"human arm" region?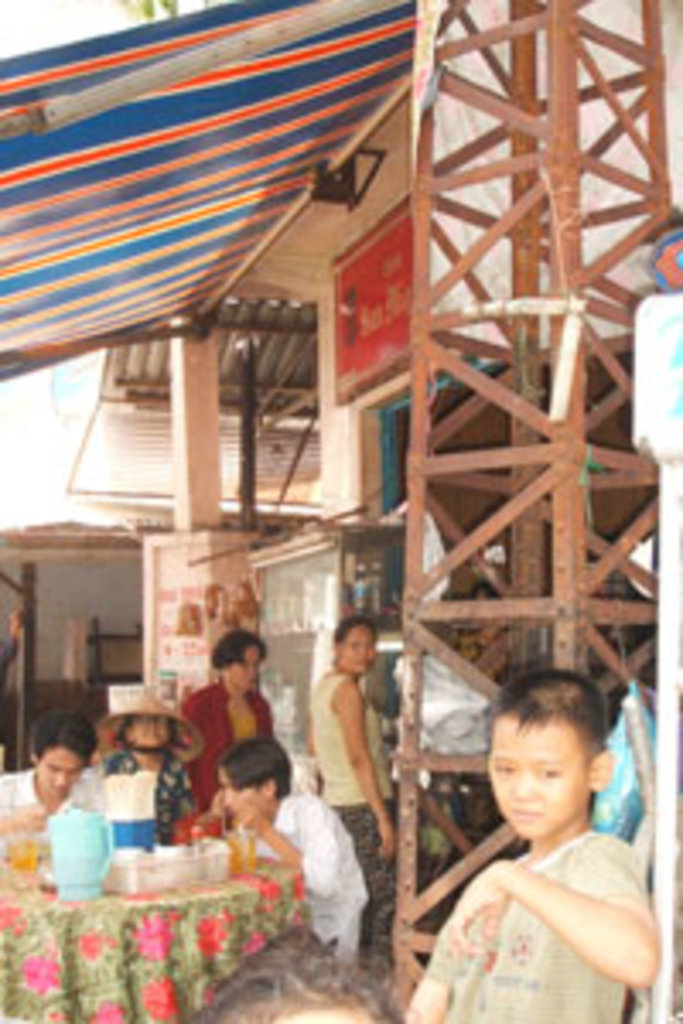
pyautogui.locateOnScreen(441, 840, 663, 969)
